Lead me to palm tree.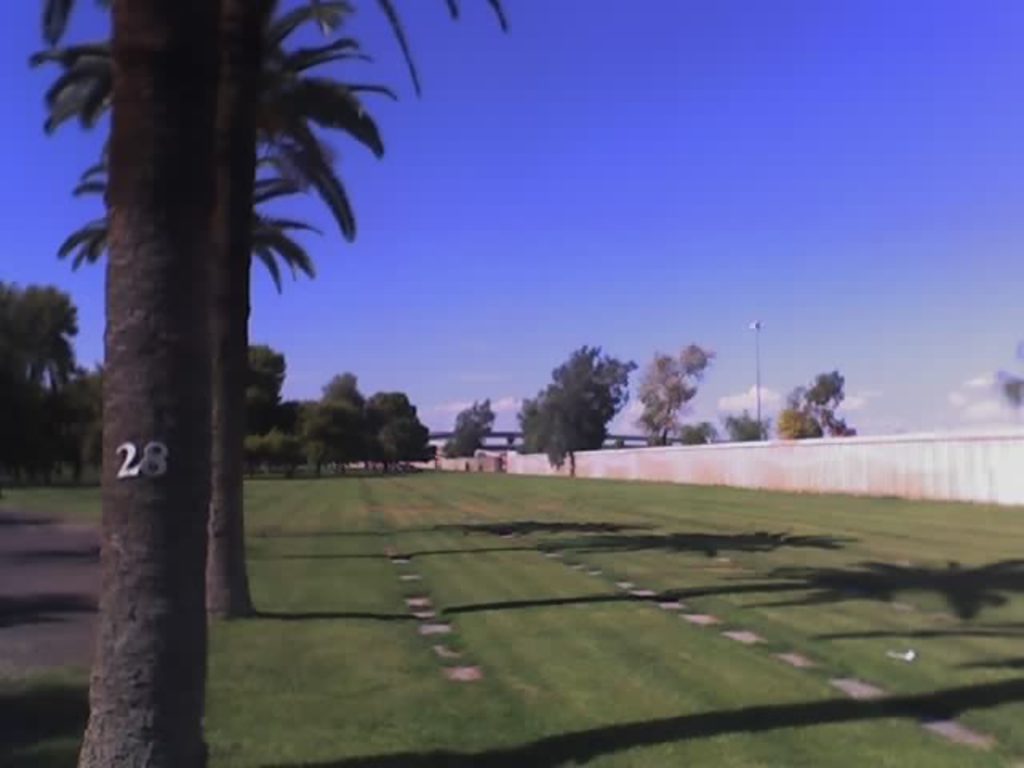
Lead to left=83, top=150, right=307, bottom=576.
